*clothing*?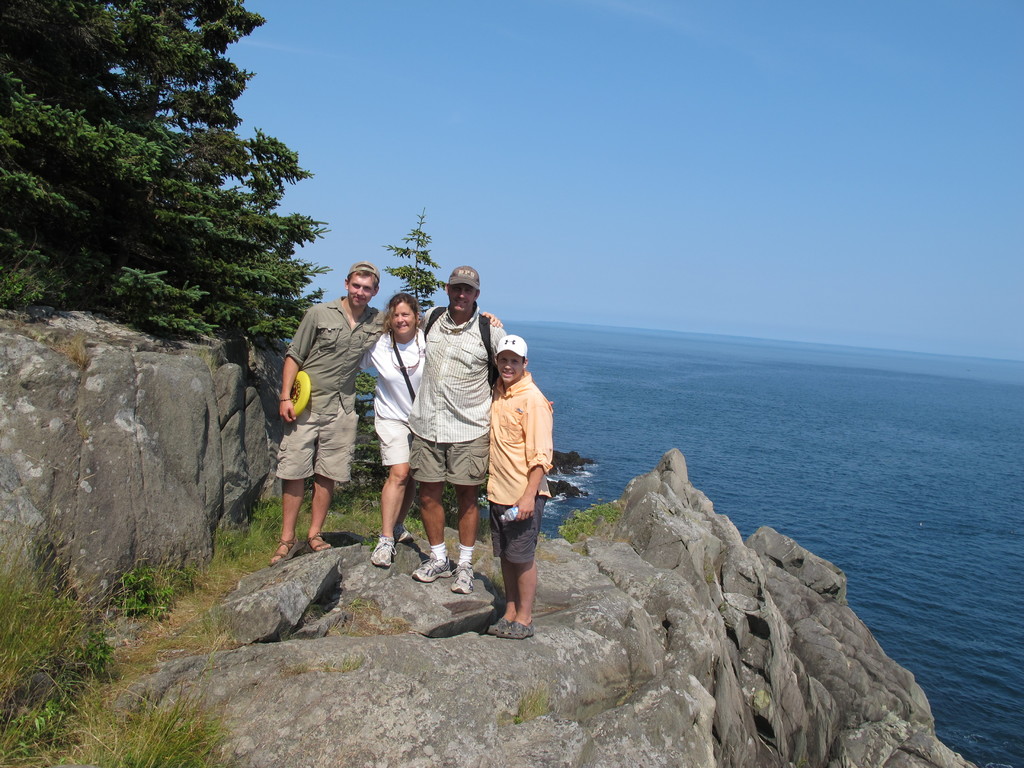
bbox=(271, 289, 388, 484)
